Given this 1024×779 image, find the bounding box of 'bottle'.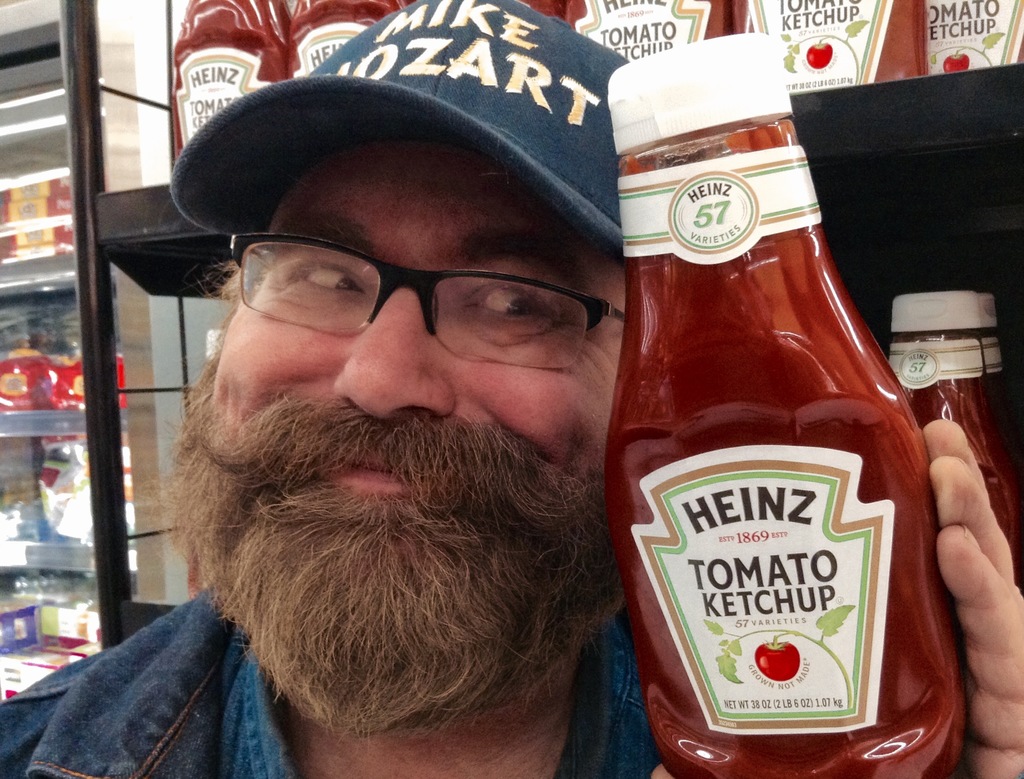
[593, 35, 972, 778].
